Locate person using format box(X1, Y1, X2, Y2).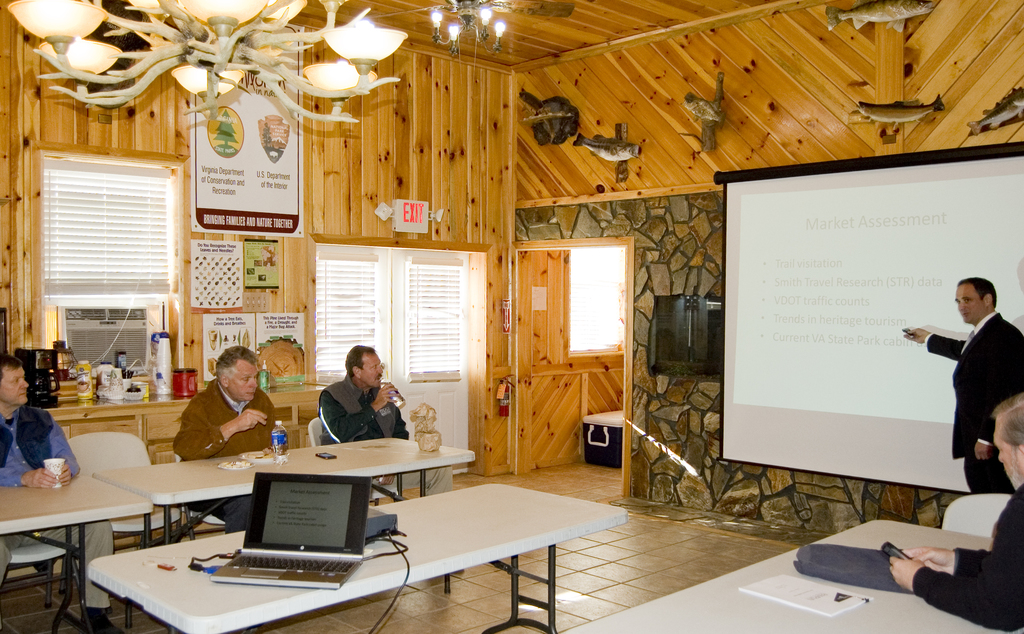
box(893, 390, 1023, 628).
